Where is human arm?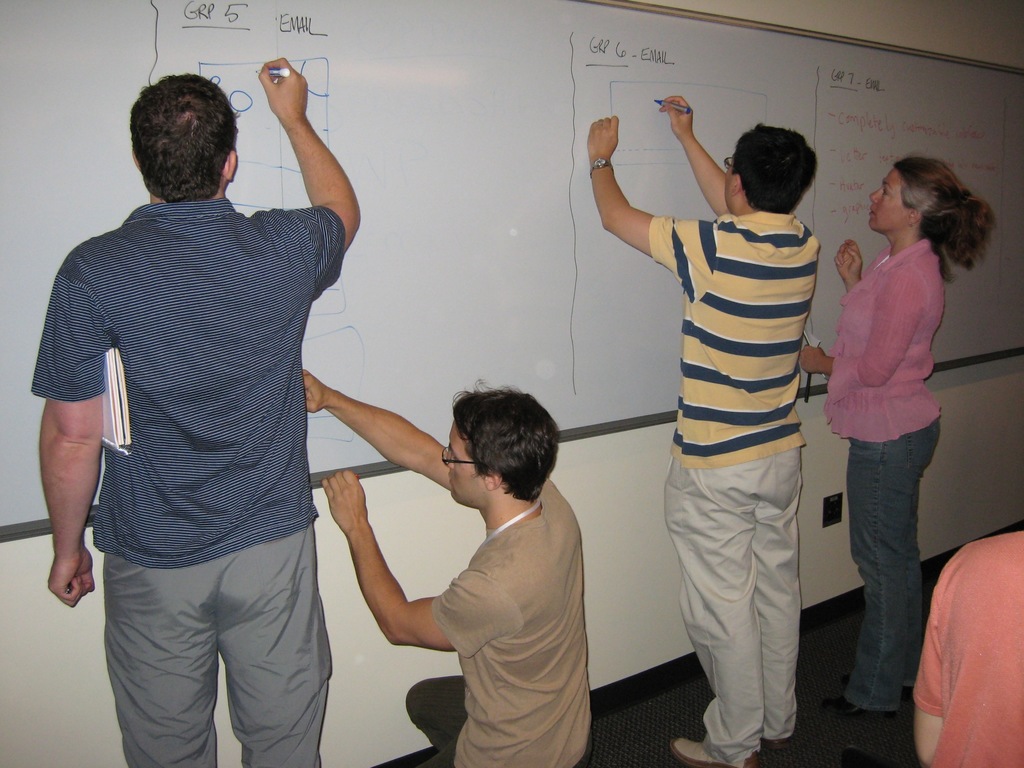
detection(295, 363, 472, 514).
